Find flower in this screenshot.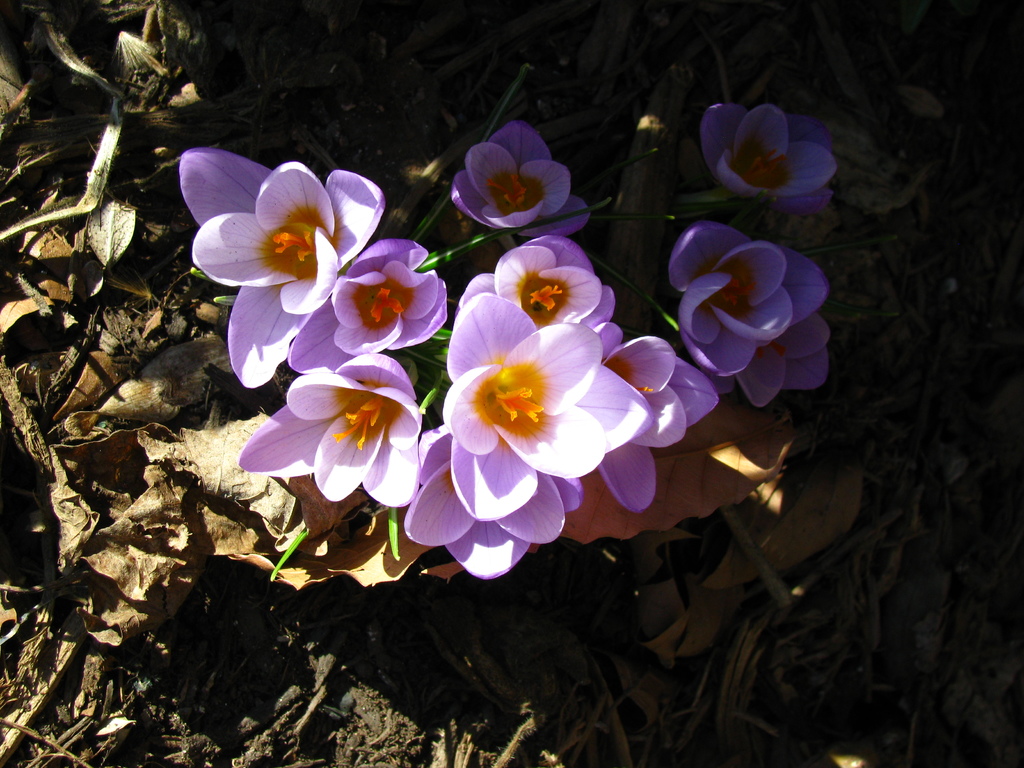
The bounding box for flower is box(700, 101, 837, 216).
